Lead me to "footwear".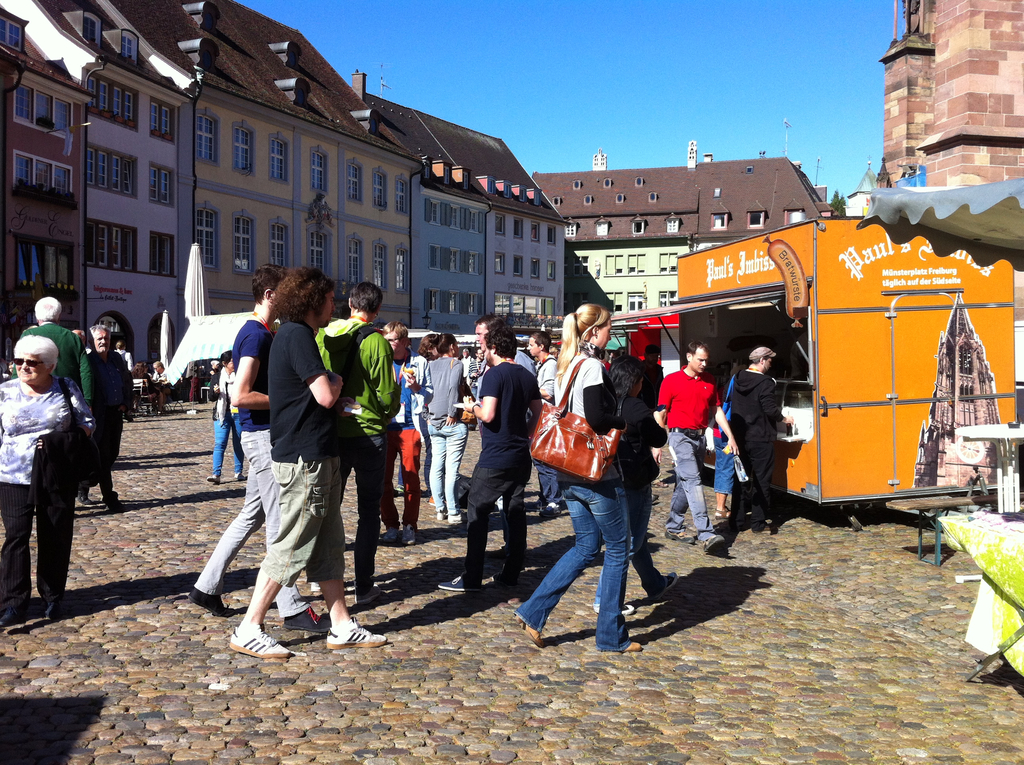
Lead to 402:524:423:546.
